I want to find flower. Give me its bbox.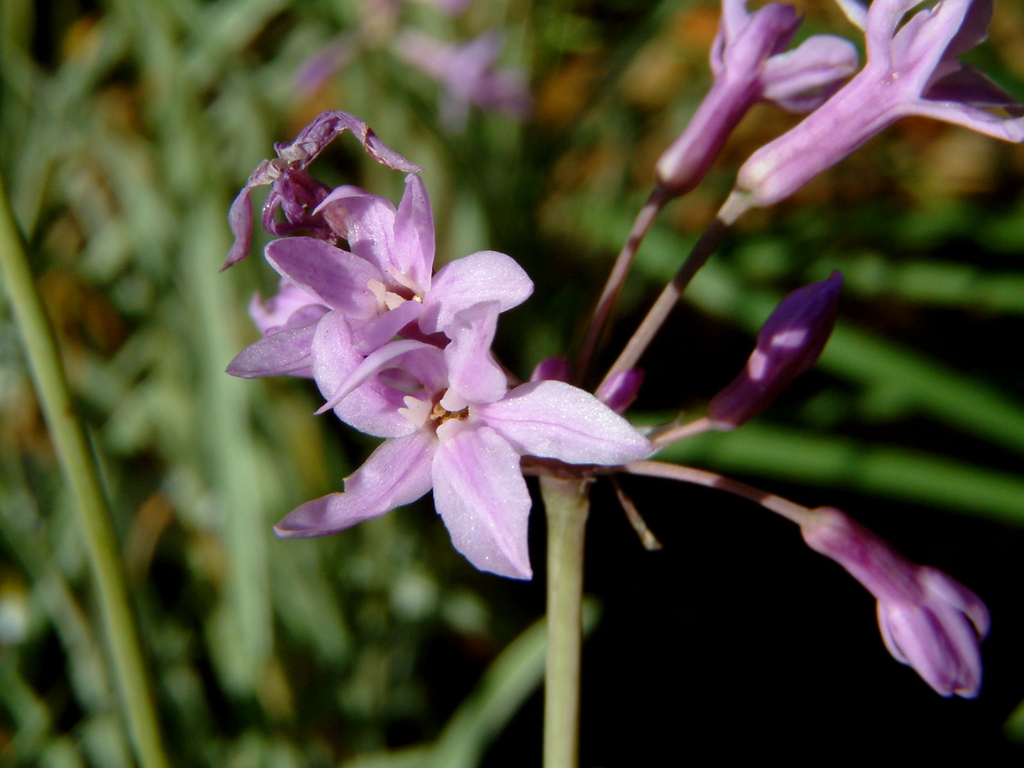
detection(702, 270, 842, 438).
